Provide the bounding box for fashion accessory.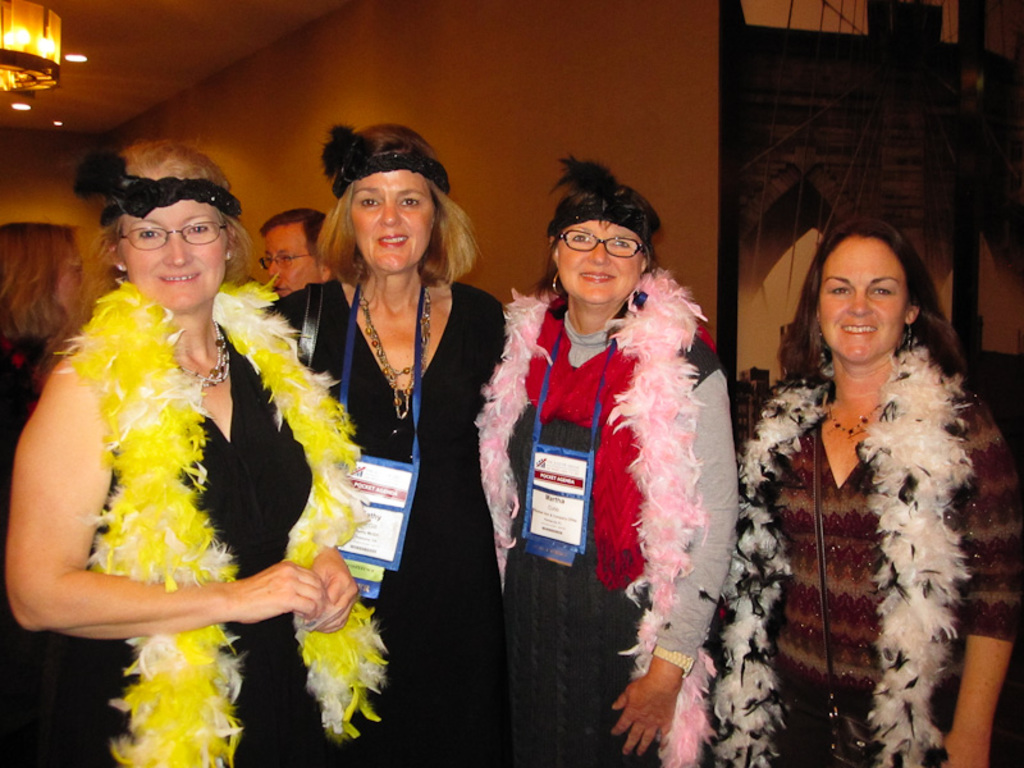
BBox(901, 326, 915, 351).
